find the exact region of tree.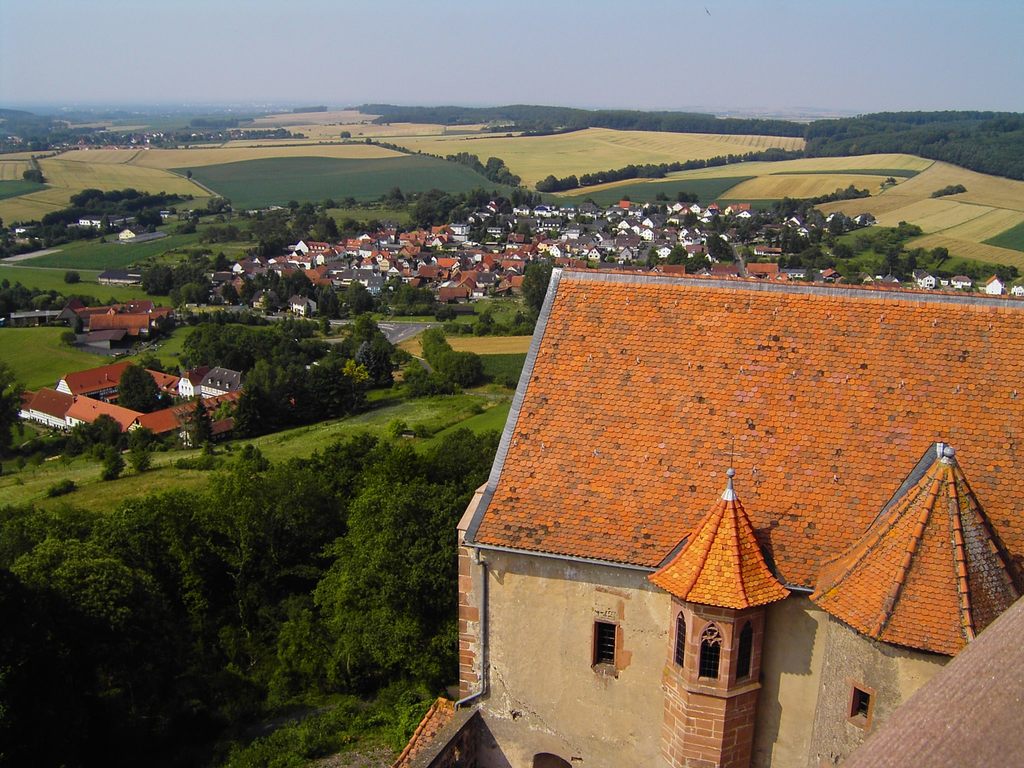
Exact region: <bbox>200, 223, 253, 244</bbox>.
